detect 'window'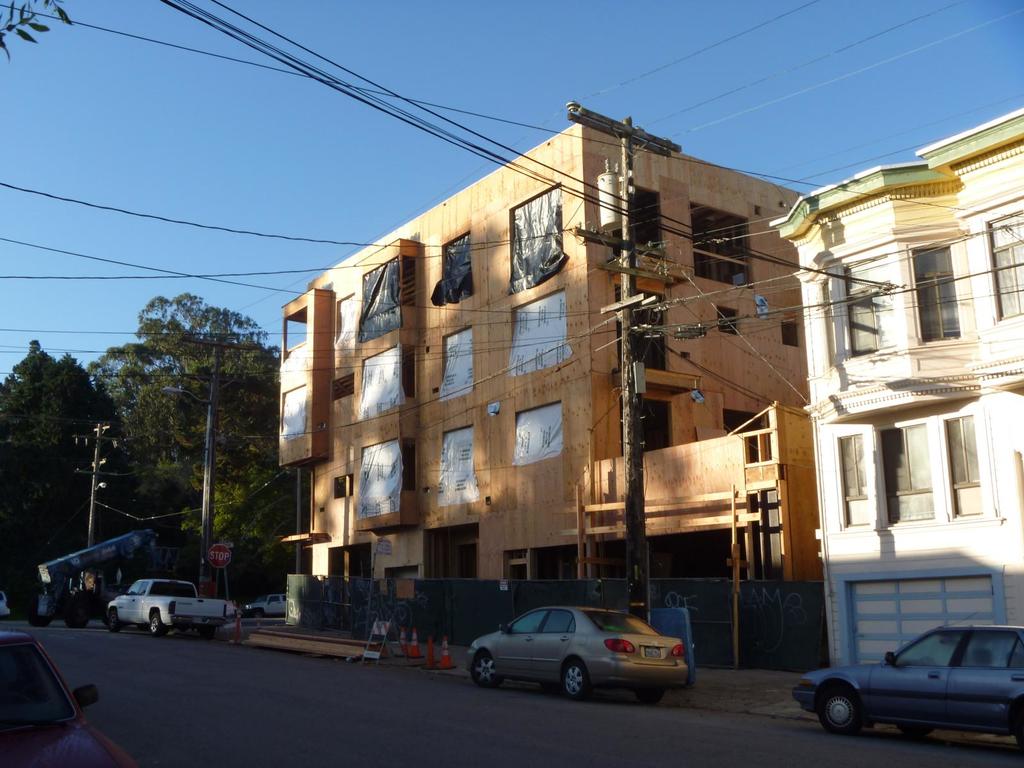
(x1=881, y1=420, x2=935, y2=527)
